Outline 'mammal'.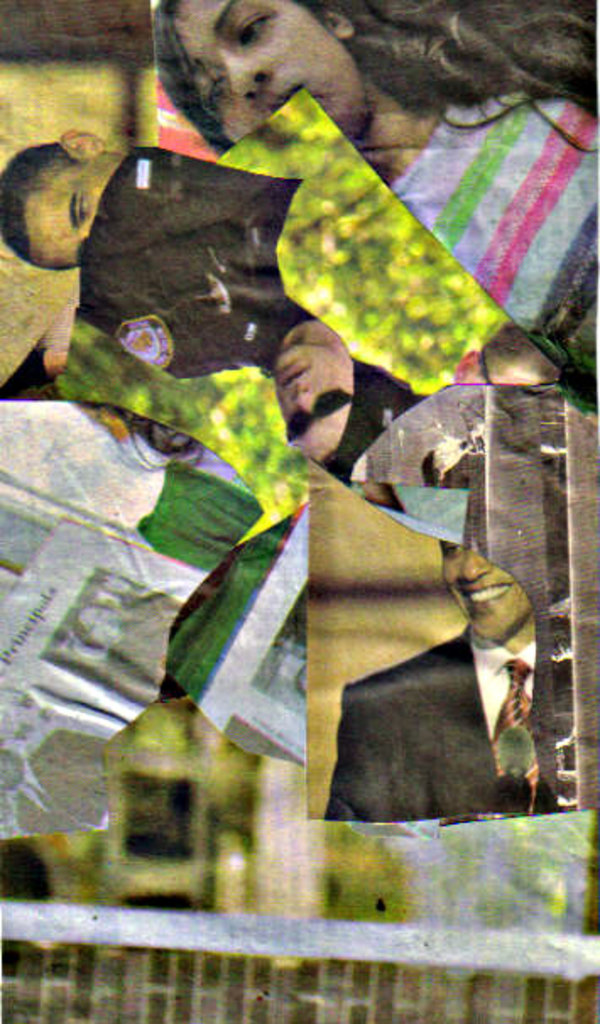
Outline: region(0, 125, 149, 277).
